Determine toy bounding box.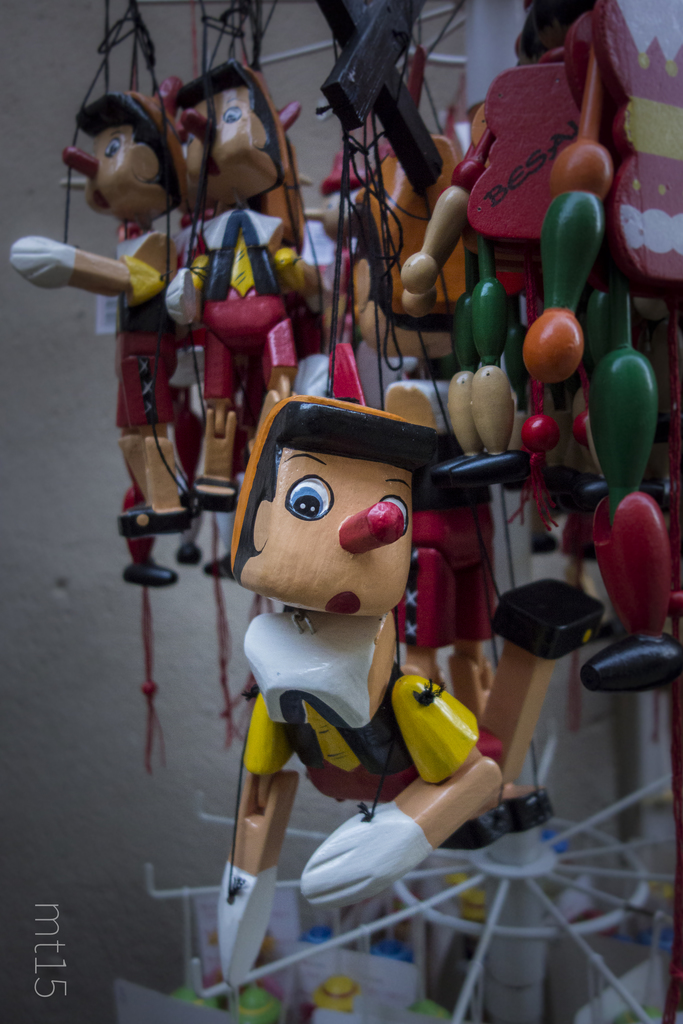
Determined: {"x1": 304, "y1": 149, "x2": 373, "y2": 345}.
